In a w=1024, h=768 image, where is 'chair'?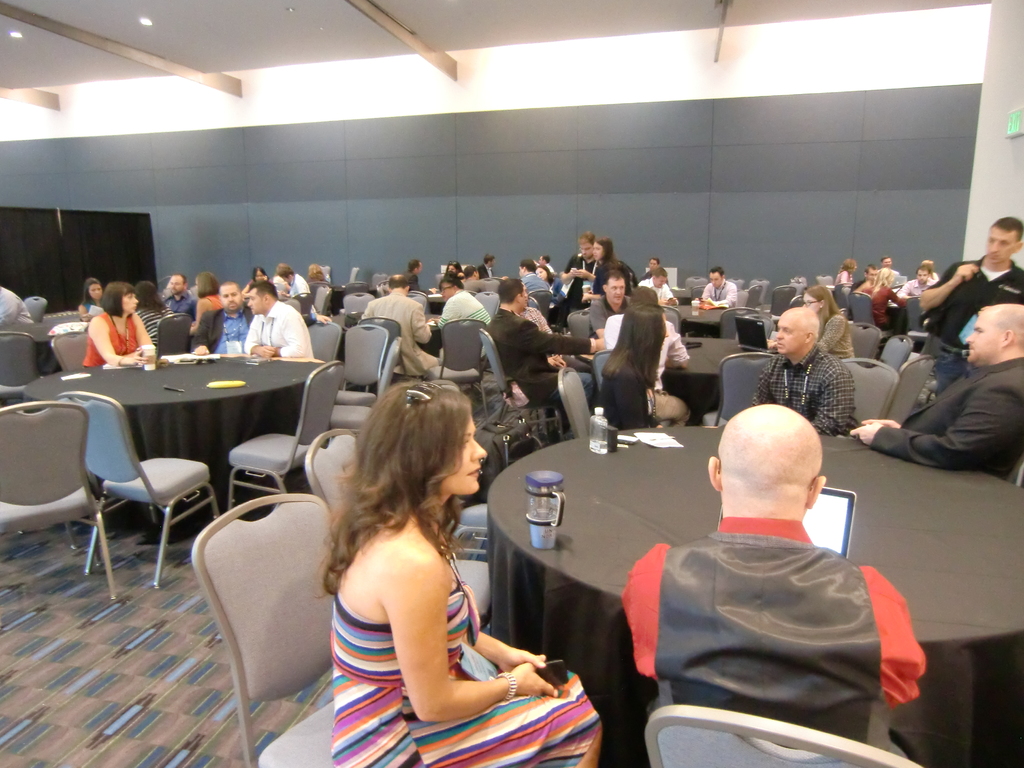
{"left": 533, "top": 290, "right": 553, "bottom": 332}.
